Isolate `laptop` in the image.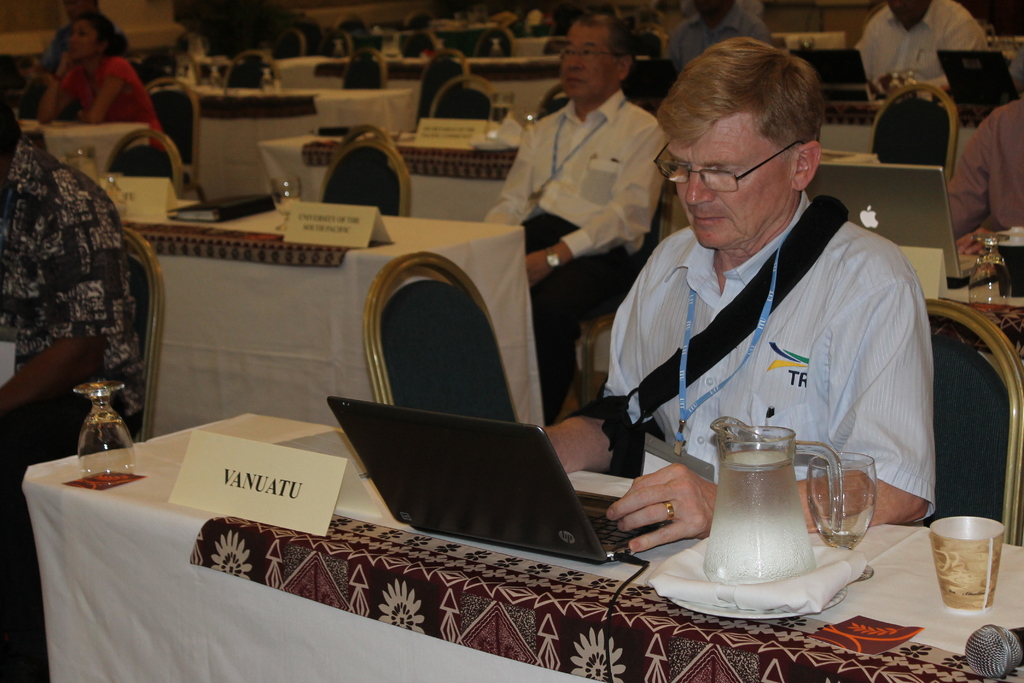
Isolated region: l=936, t=51, r=1020, b=99.
